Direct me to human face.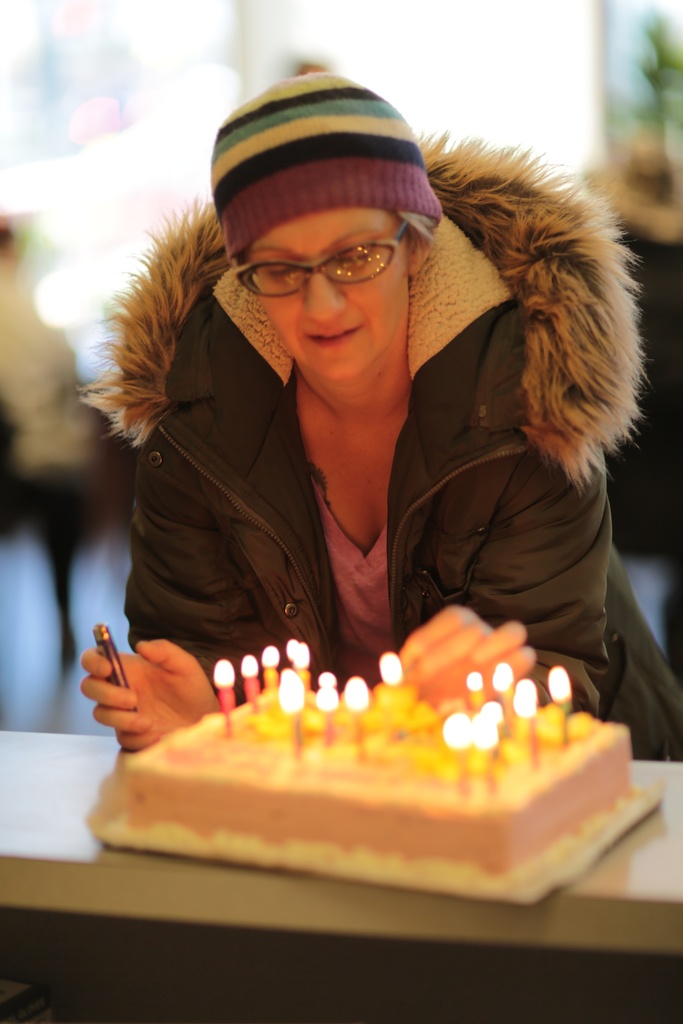
Direction: [248, 210, 407, 380].
